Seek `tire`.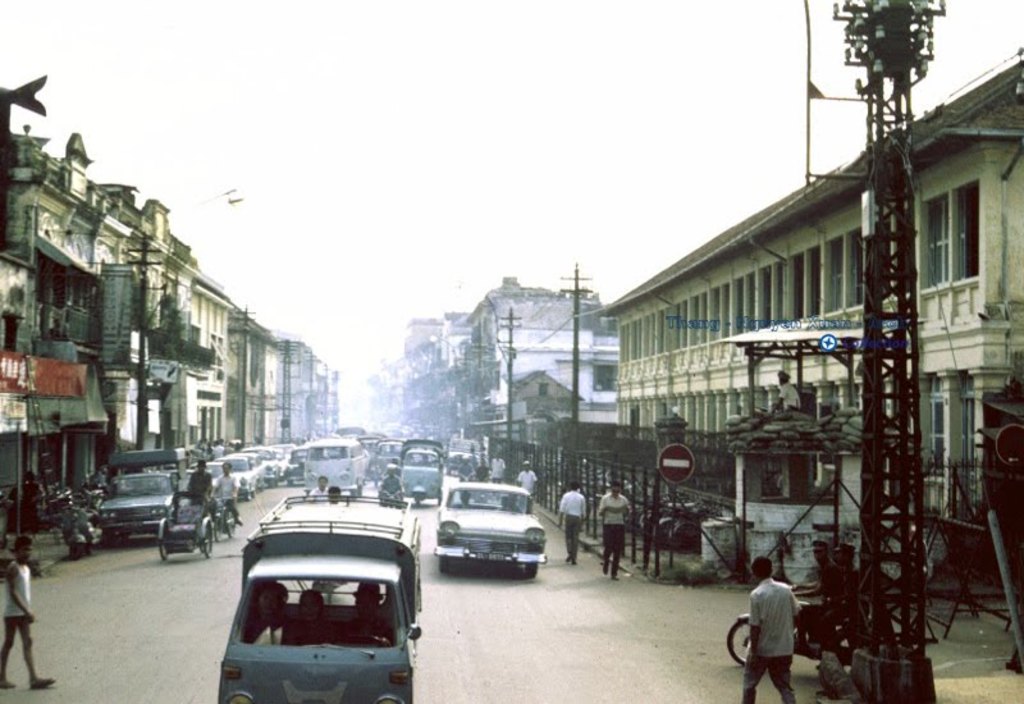
{"left": 348, "top": 484, "right": 356, "bottom": 497}.
